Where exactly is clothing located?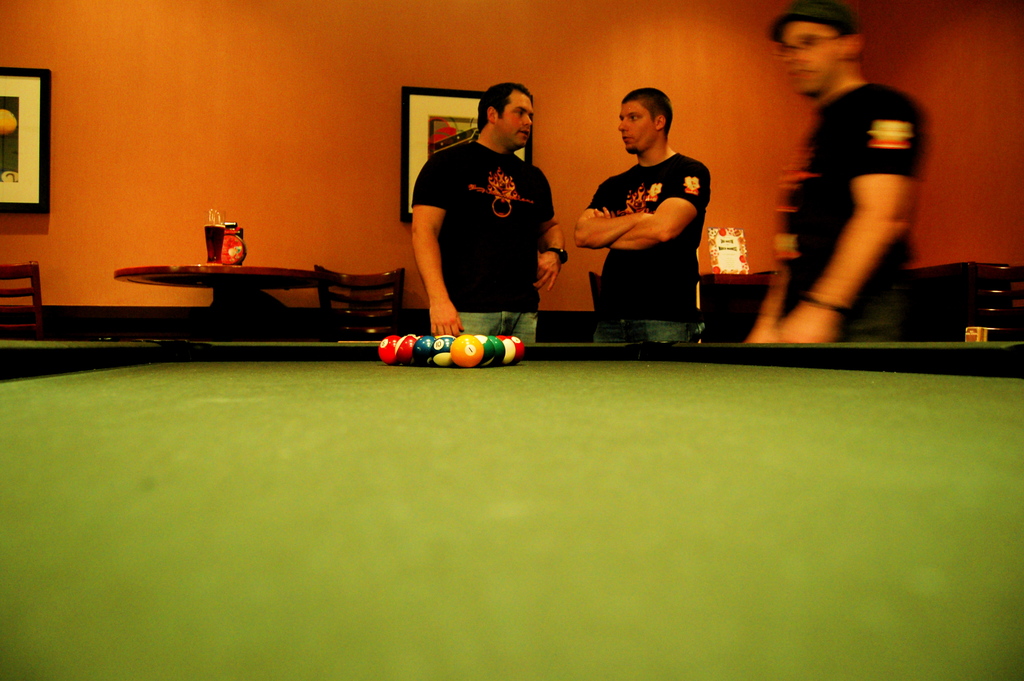
Its bounding box is box(584, 154, 708, 345).
